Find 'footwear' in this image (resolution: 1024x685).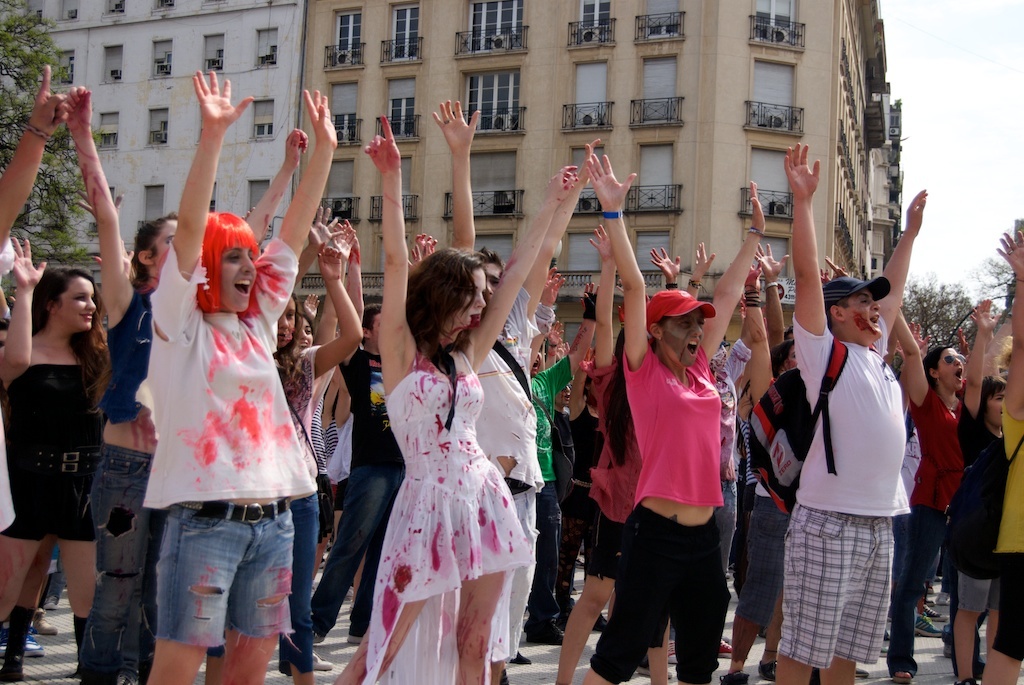
detection(933, 591, 949, 607).
